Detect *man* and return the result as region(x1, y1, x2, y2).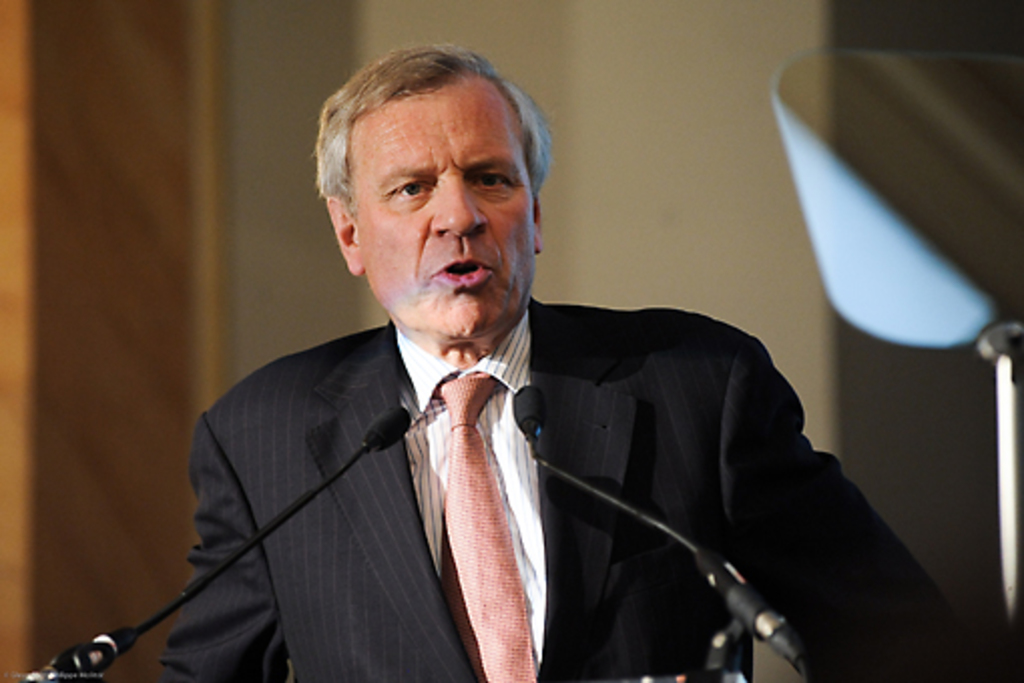
region(110, 58, 926, 665).
